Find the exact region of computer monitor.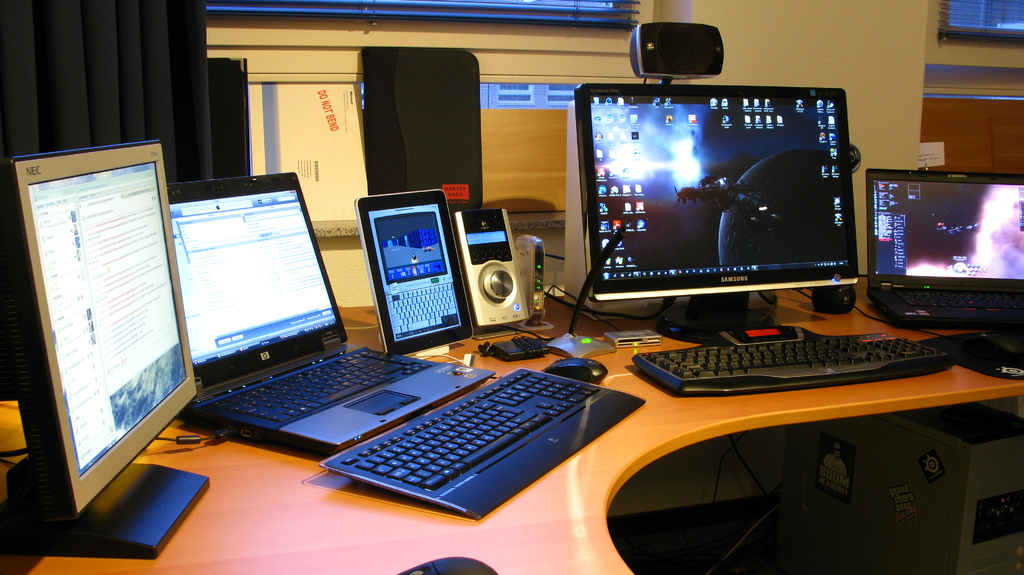
Exact region: [x1=556, y1=61, x2=876, y2=341].
